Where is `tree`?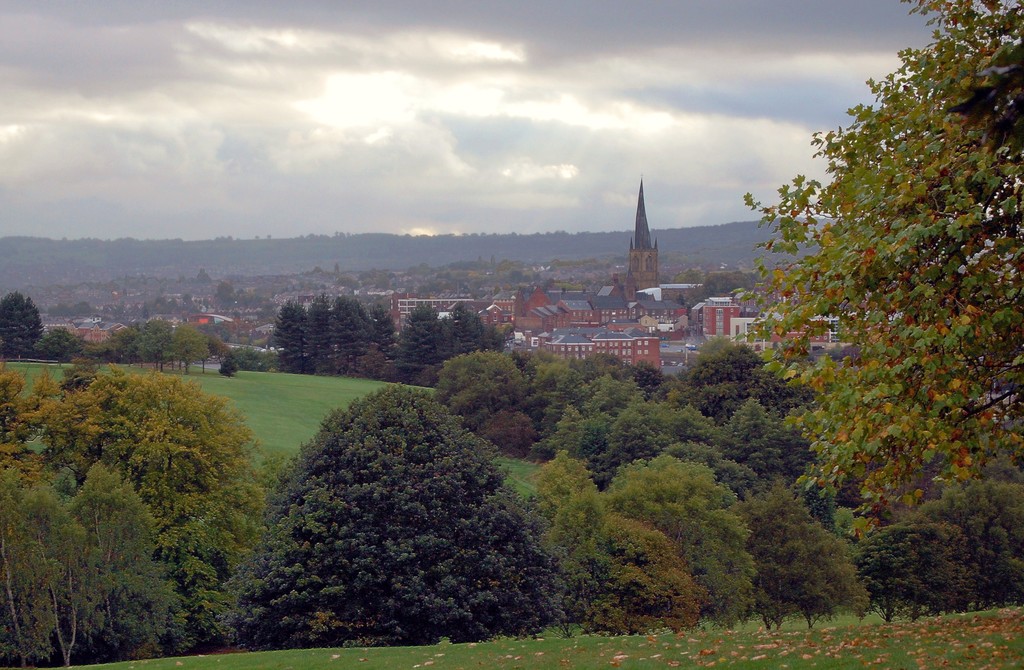
{"left": 68, "top": 458, "right": 179, "bottom": 663}.
